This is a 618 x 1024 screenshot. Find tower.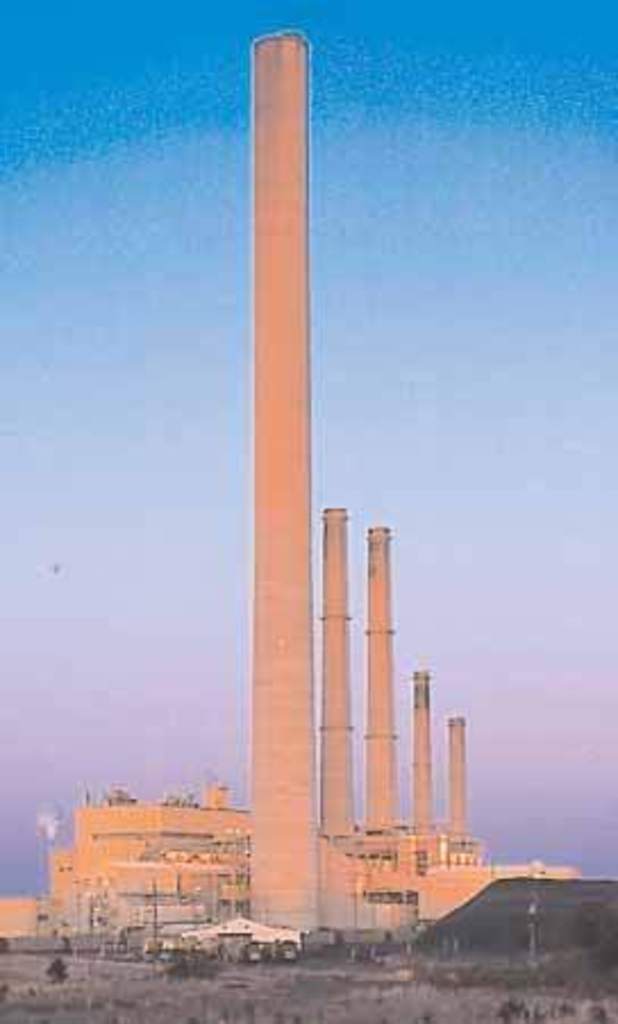
Bounding box: 198 0 389 924.
